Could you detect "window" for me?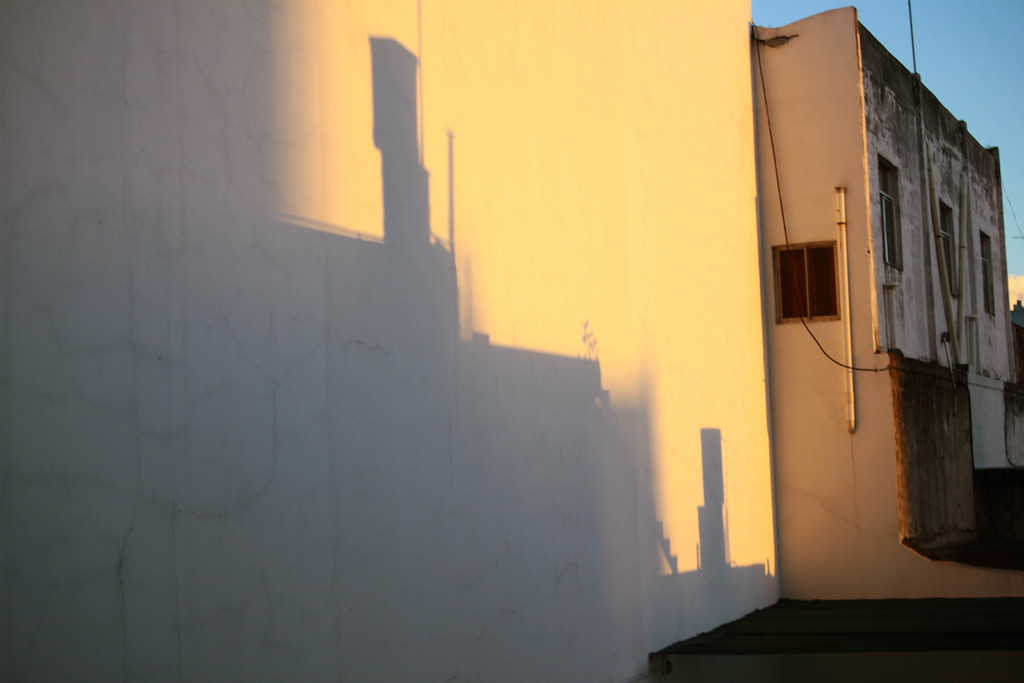
Detection result: box(935, 195, 956, 302).
